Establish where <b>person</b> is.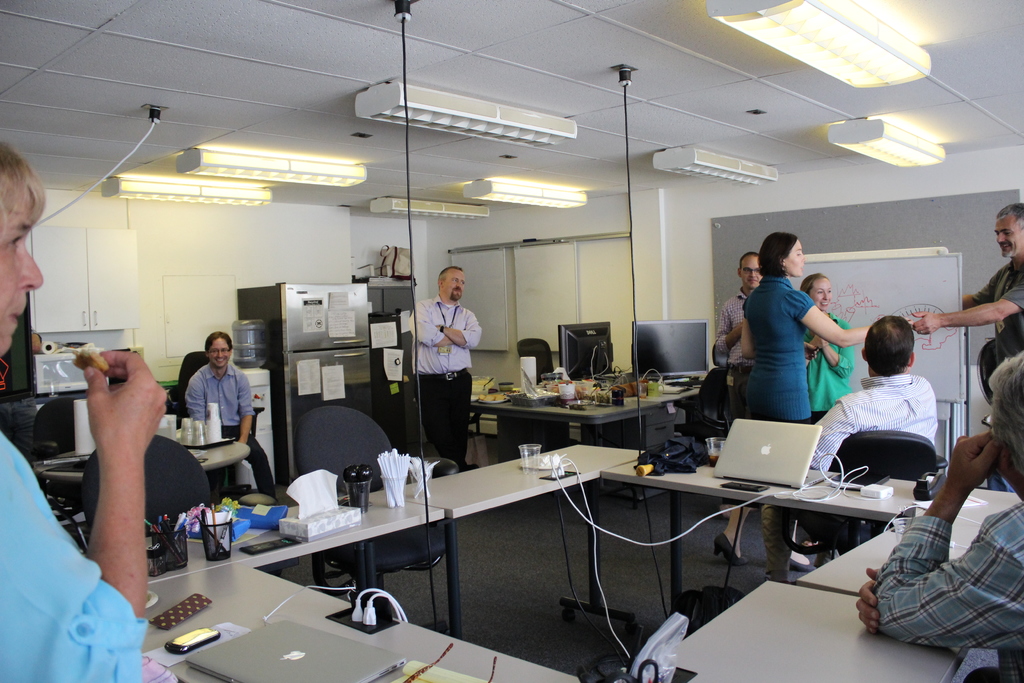
Established at <bbox>801, 273, 848, 422</bbox>.
